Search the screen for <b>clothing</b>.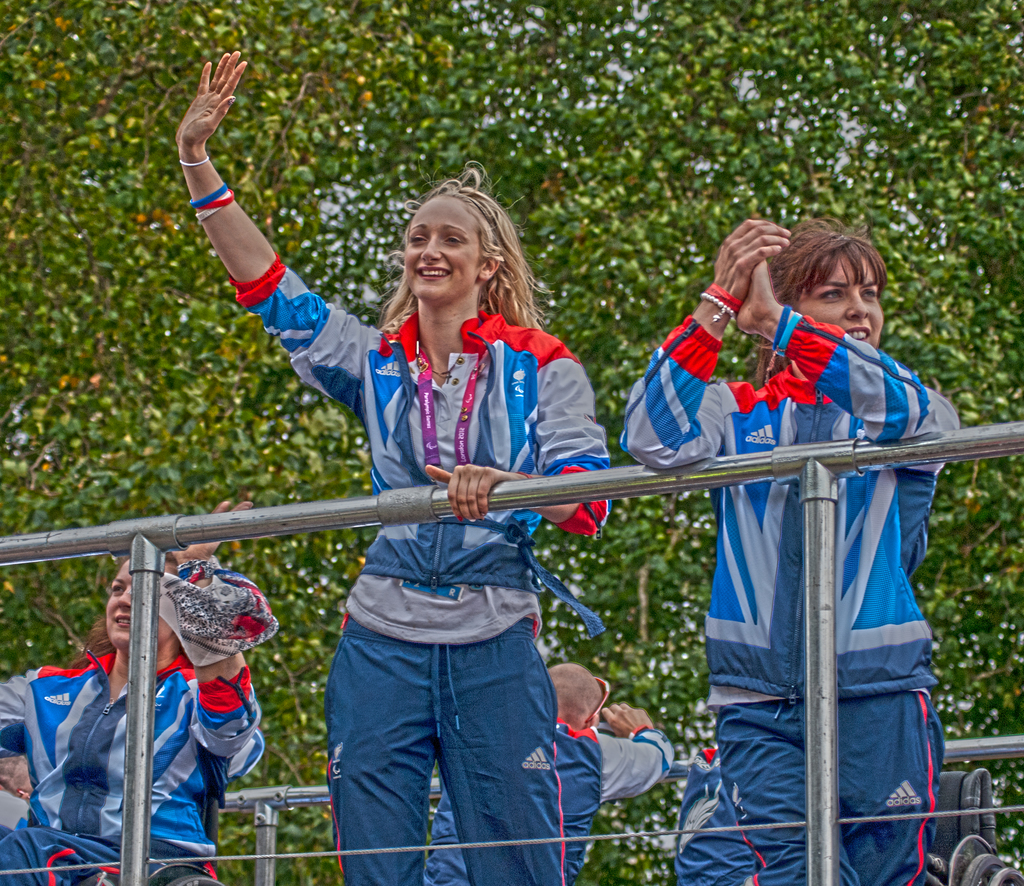
Found at left=288, top=233, right=621, bottom=791.
